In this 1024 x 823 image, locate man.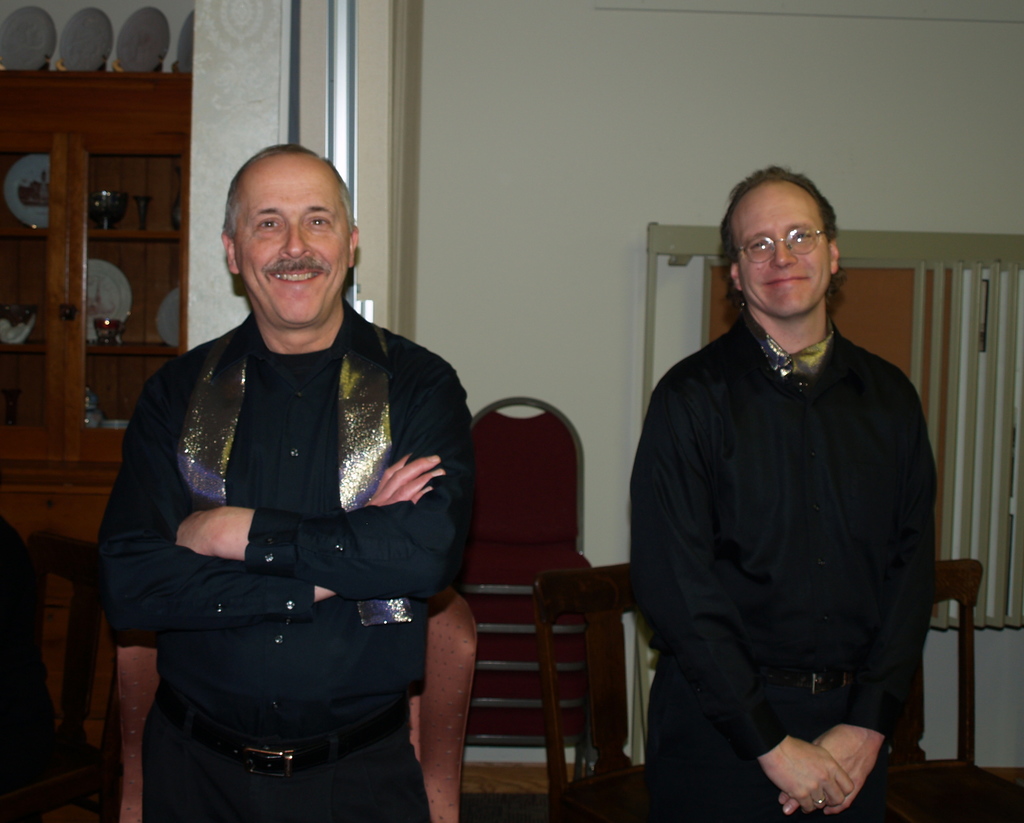
Bounding box: bbox=(616, 143, 950, 818).
